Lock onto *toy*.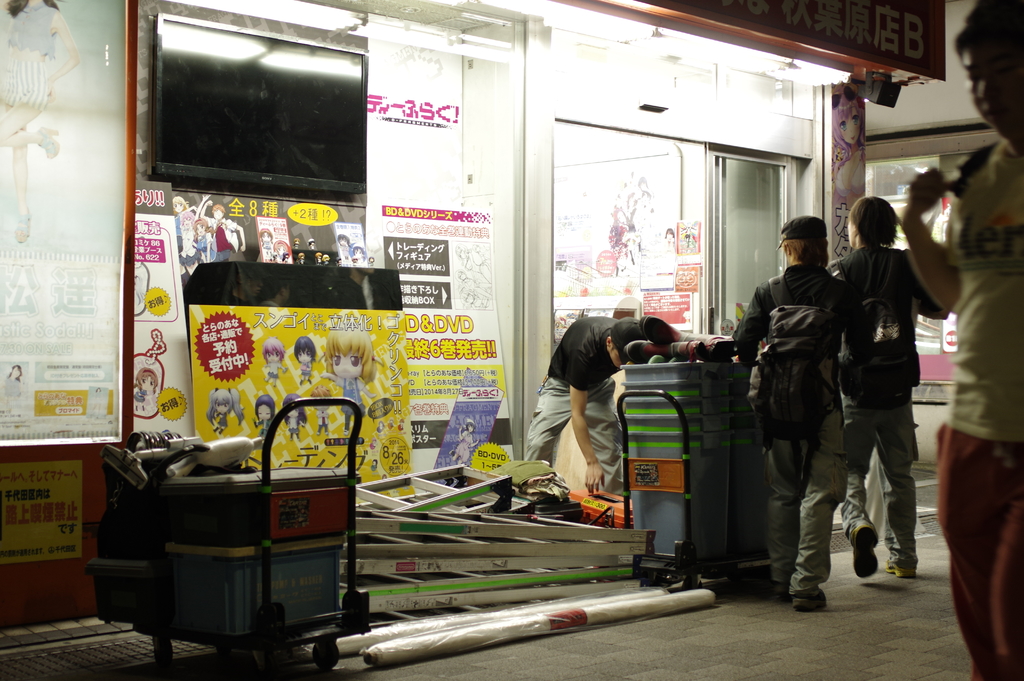
Locked: <box>250,393,280,456</box>.
